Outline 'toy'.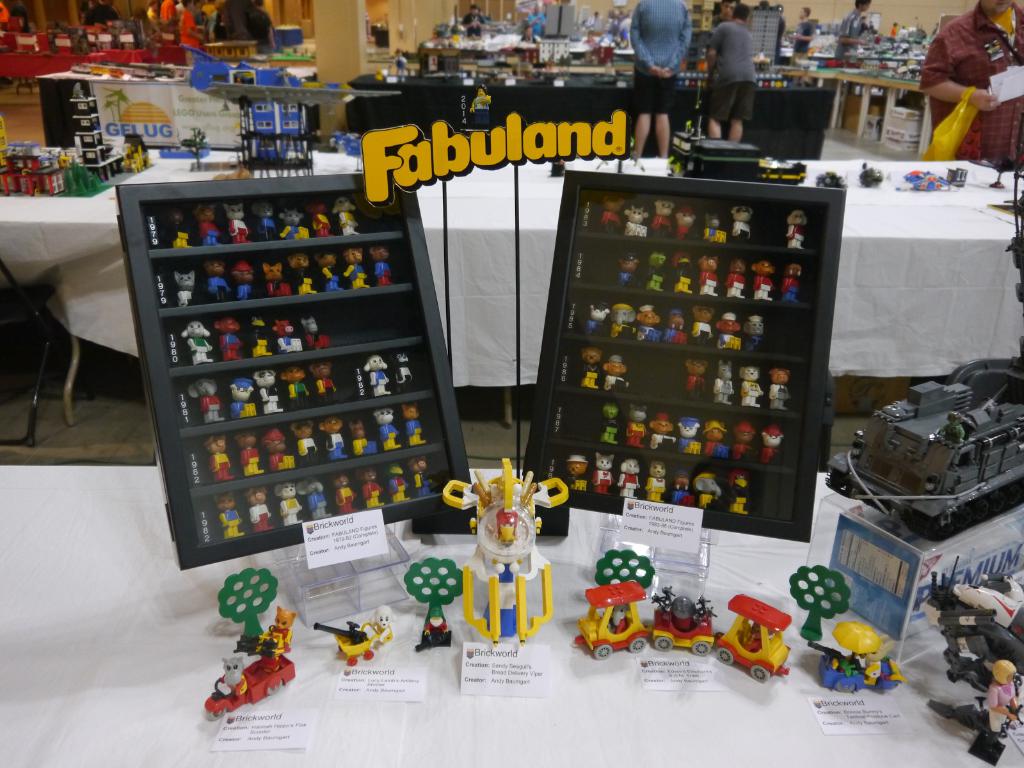
Outline: locate(701, 214, 726, 244).
